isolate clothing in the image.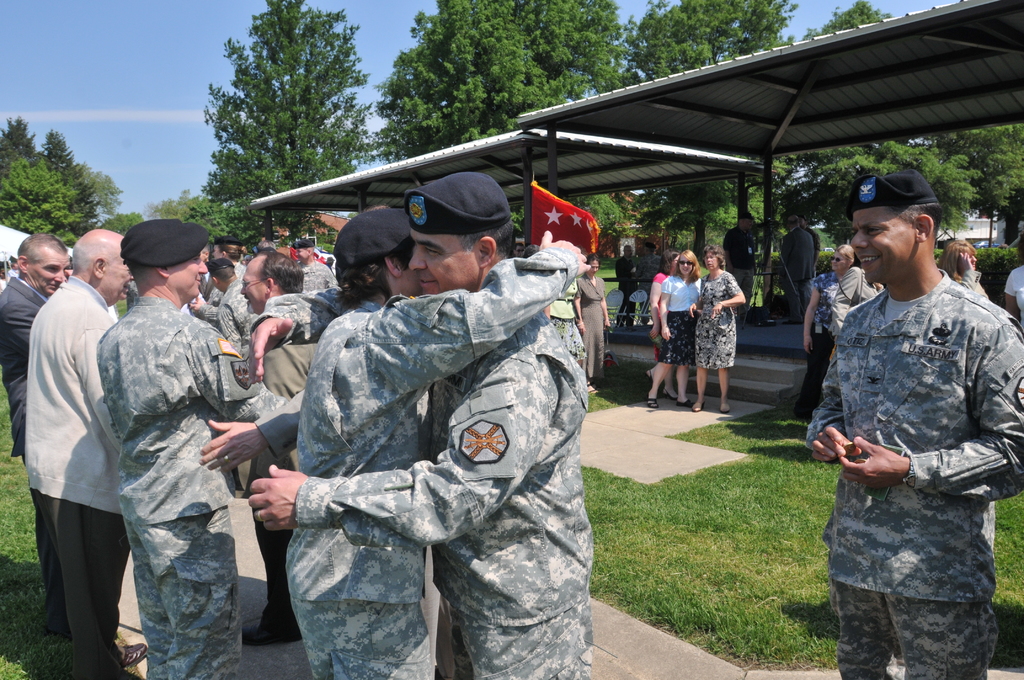
Isolated region: [953,267,993,301].
